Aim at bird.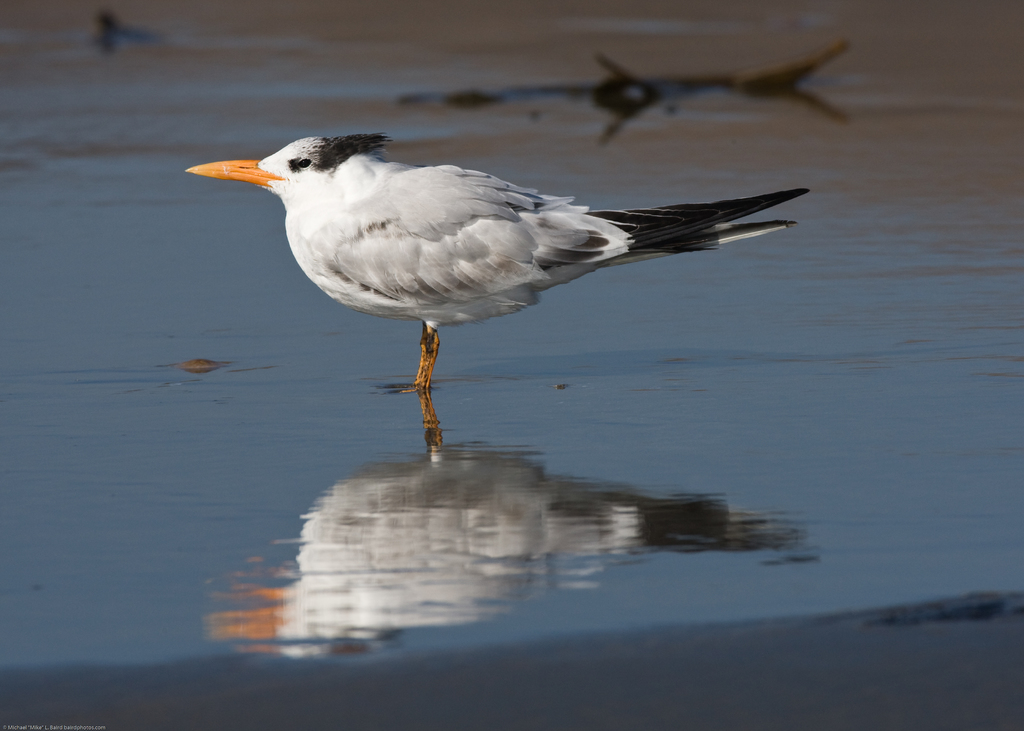
Aimed at select_region(180, 139, 785, 430).
